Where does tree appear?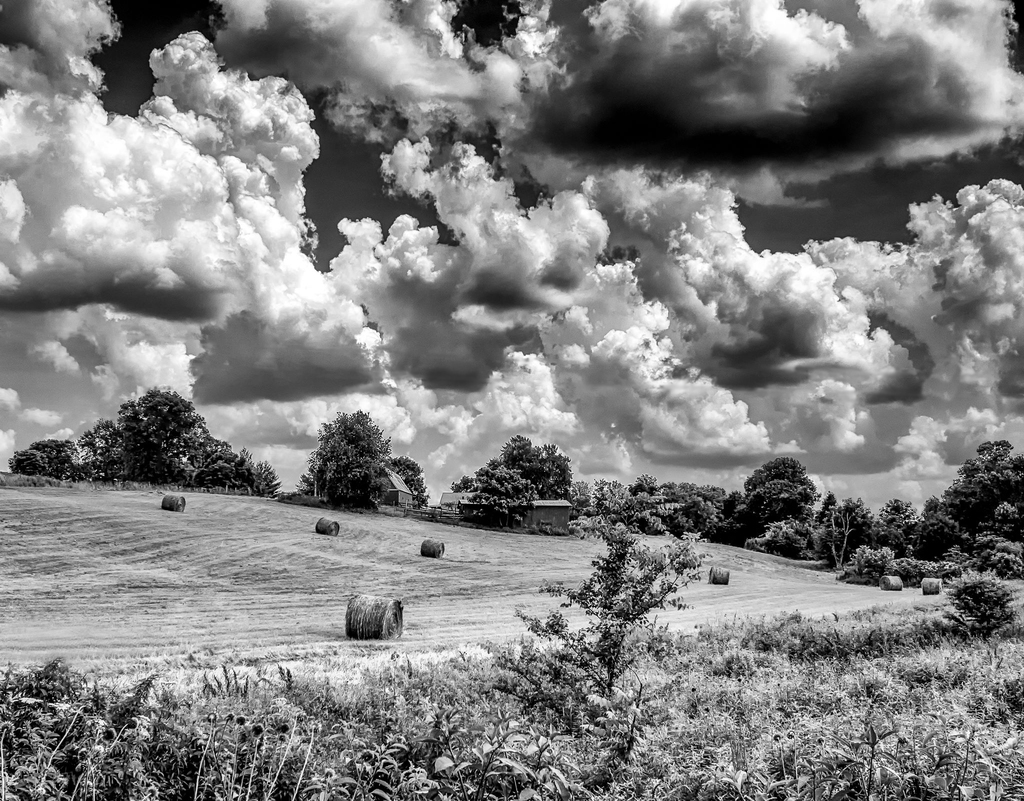
Appears at {"left": 24, "top": 432, "right": 82, "bottom": 483}.
